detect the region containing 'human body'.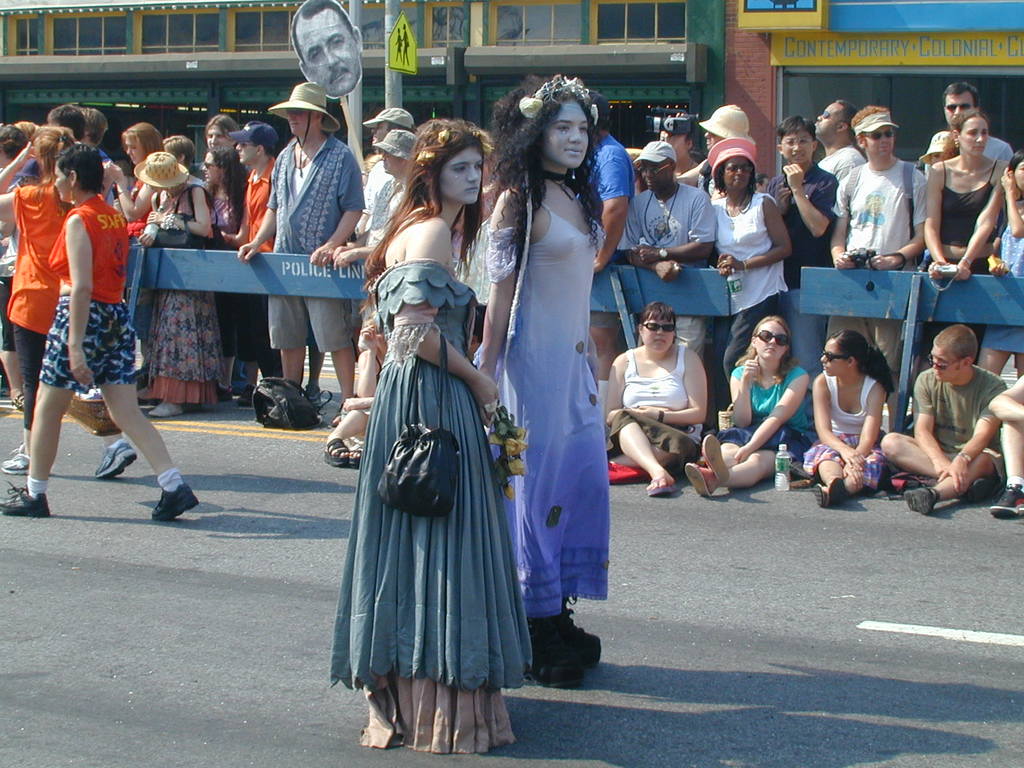
[x1=616, y1=306, x2=717, y2=490].
